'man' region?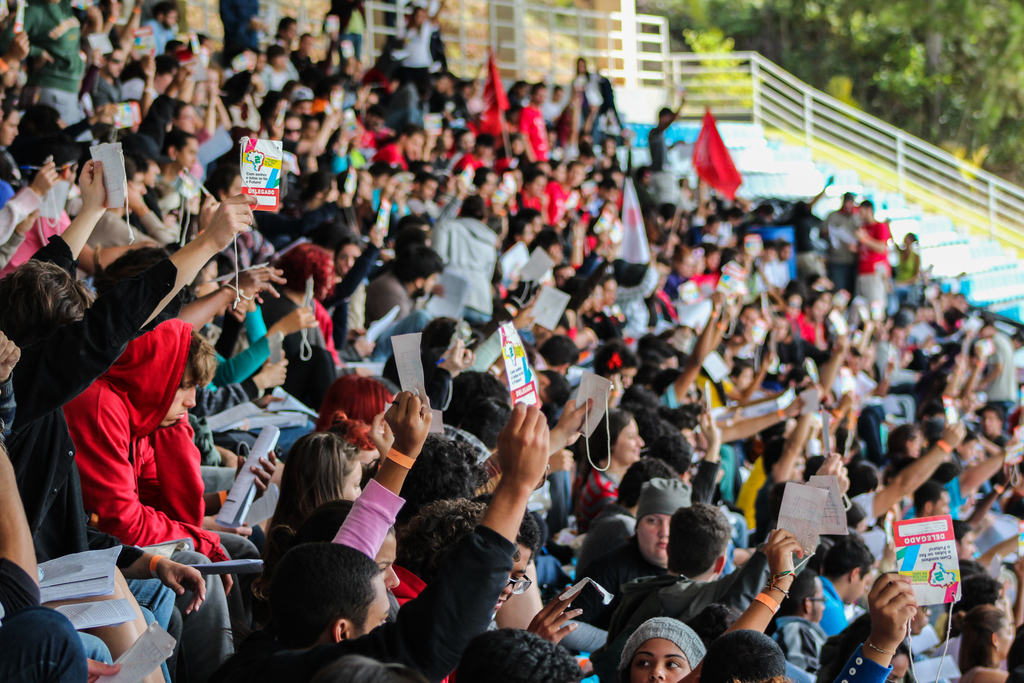
locate(157, 96, 211, 161)
